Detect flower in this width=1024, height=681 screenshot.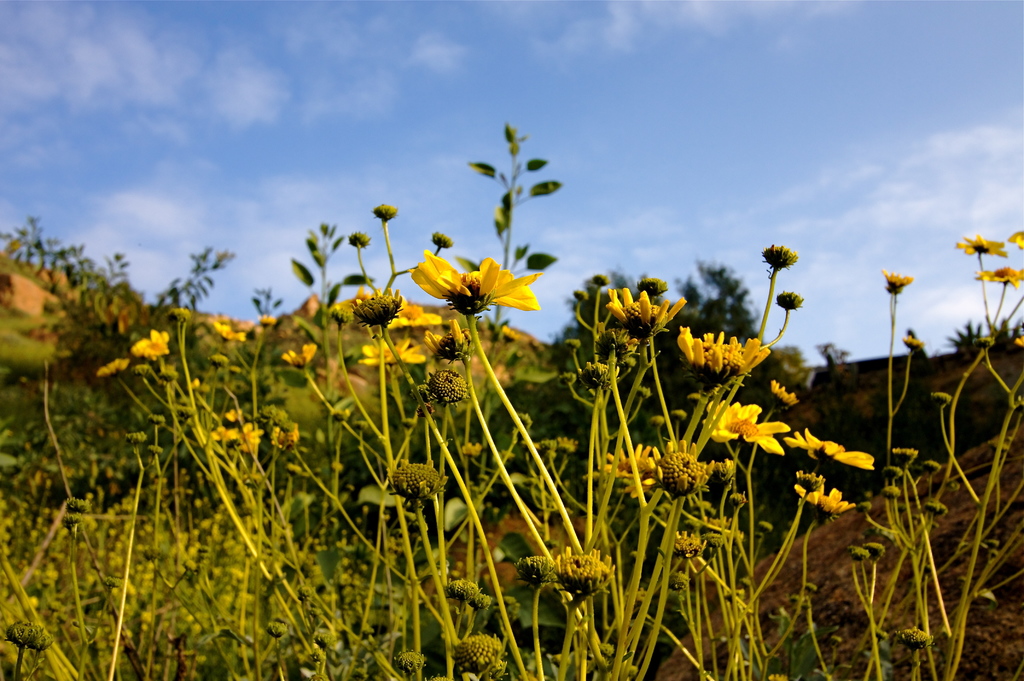
Detection: 335 288 405 325.
